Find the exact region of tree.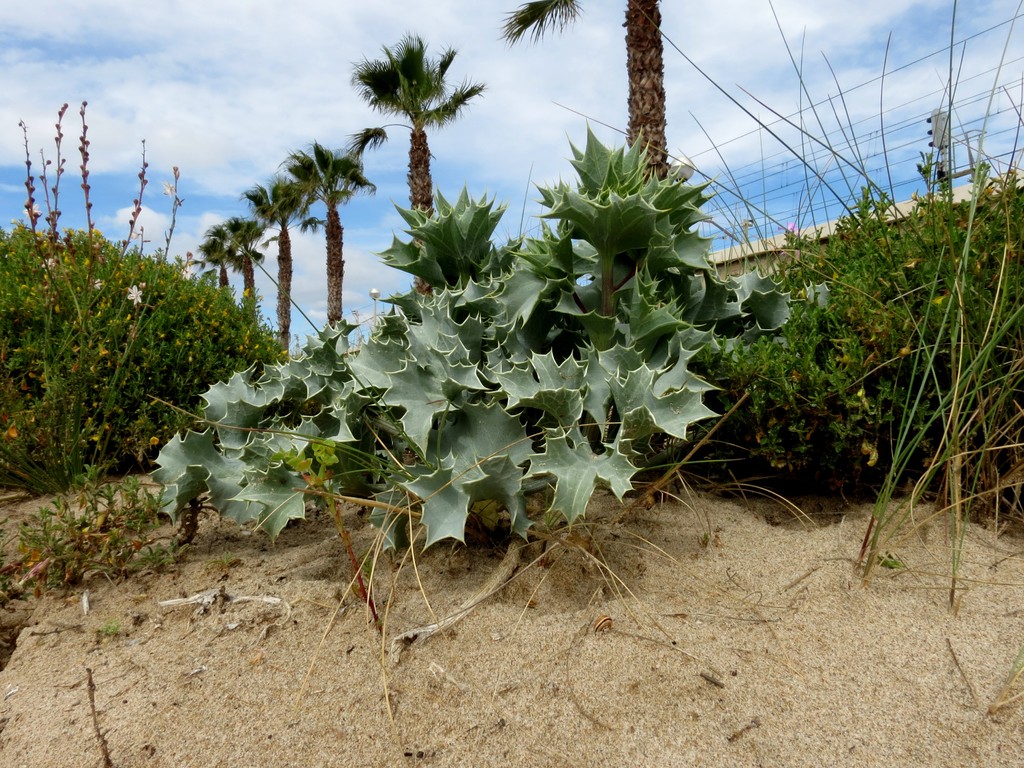
Exact region: <bbox>241, 178, 321, 368</bbox>.
